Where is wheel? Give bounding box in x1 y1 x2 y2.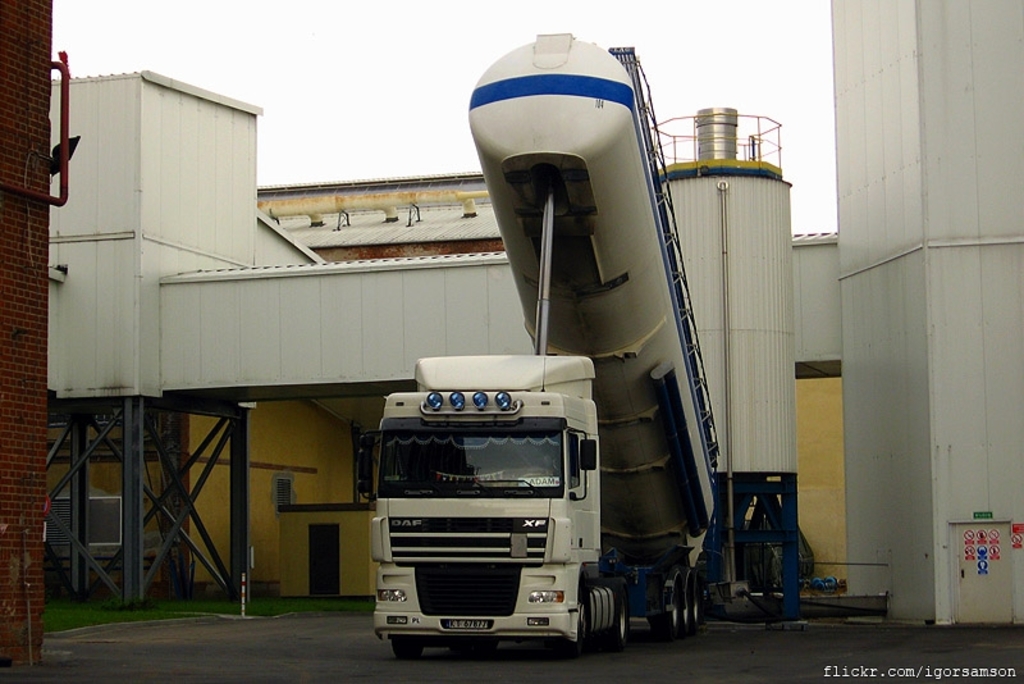
654 575 705 642.
